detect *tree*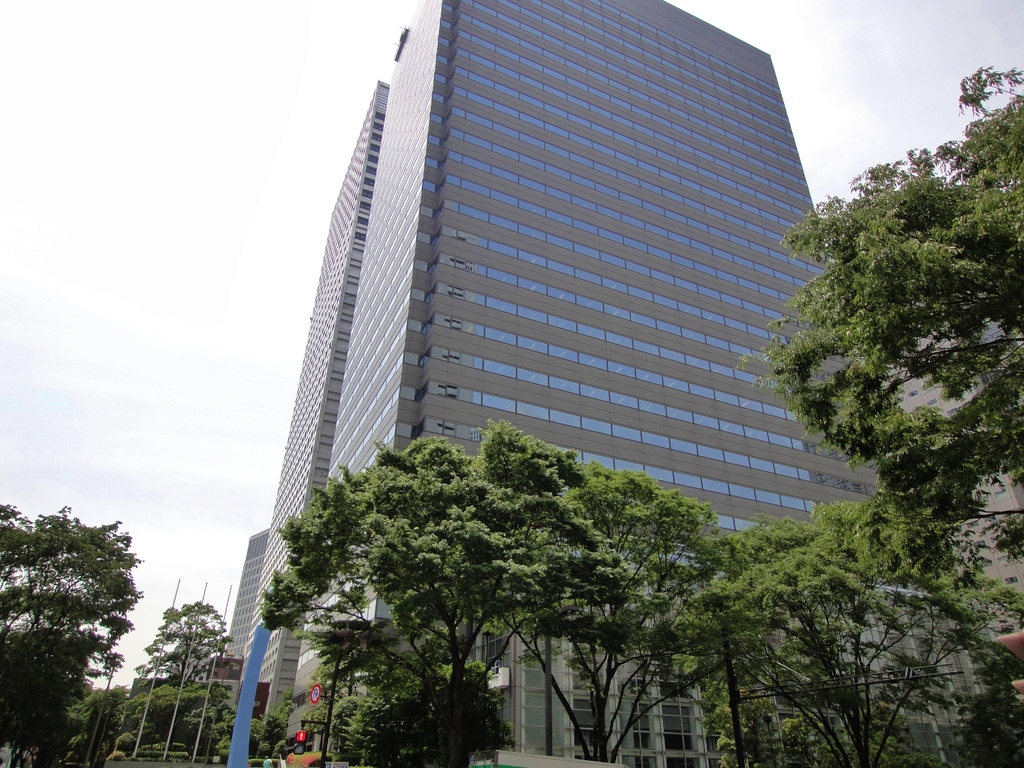
<box>143,598,231,689</box>
